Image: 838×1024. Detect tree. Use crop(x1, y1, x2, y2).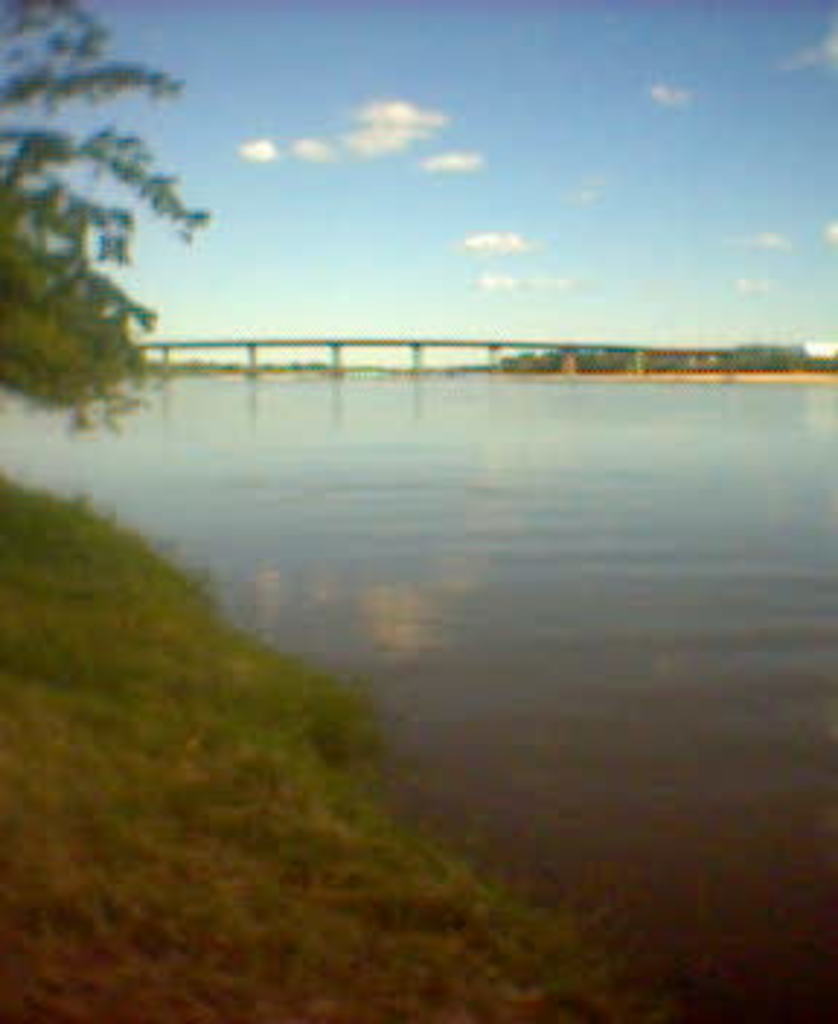
crop(0, 0, 212, 436).
